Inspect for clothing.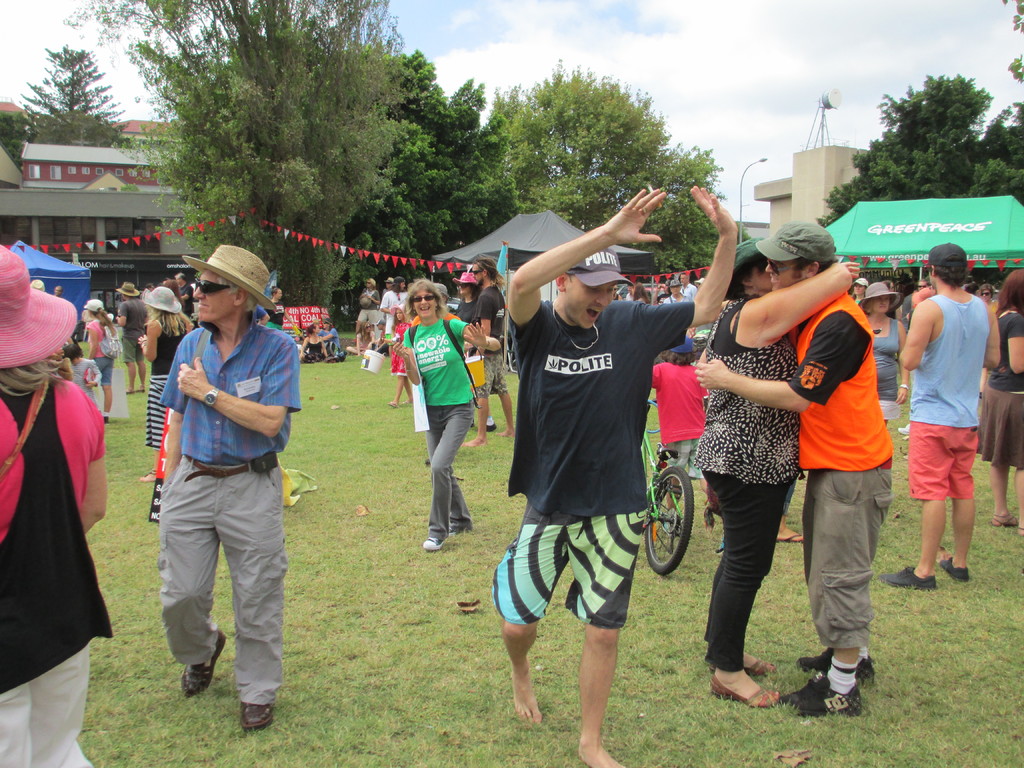
Inspection: (980,312,1023,472).
